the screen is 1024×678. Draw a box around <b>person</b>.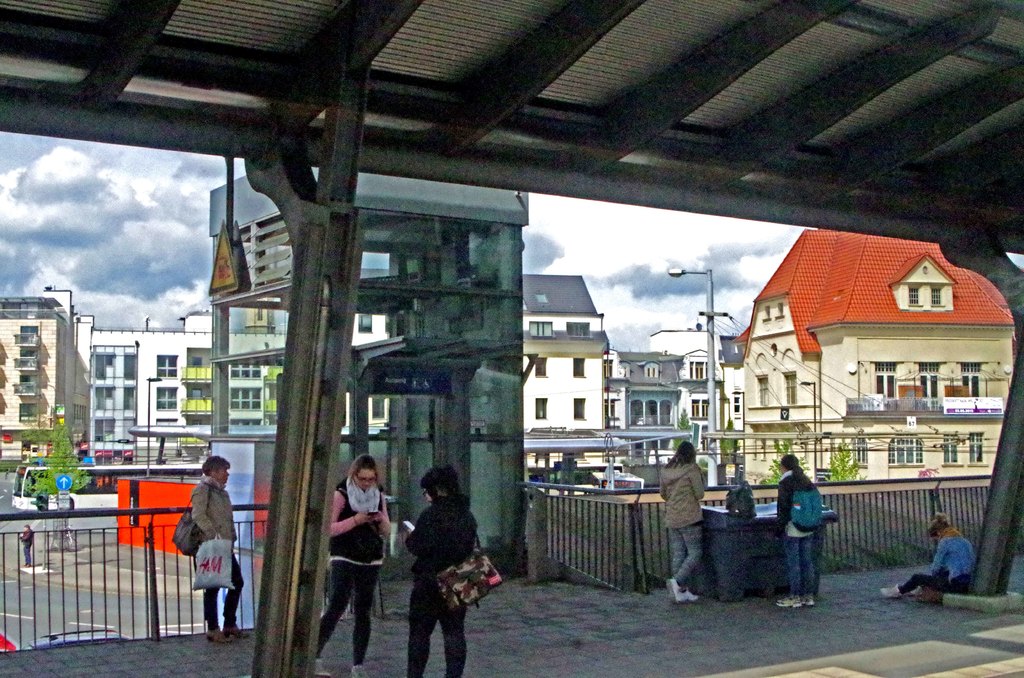
x1=878, y1=510, x2=975, y2=599.
